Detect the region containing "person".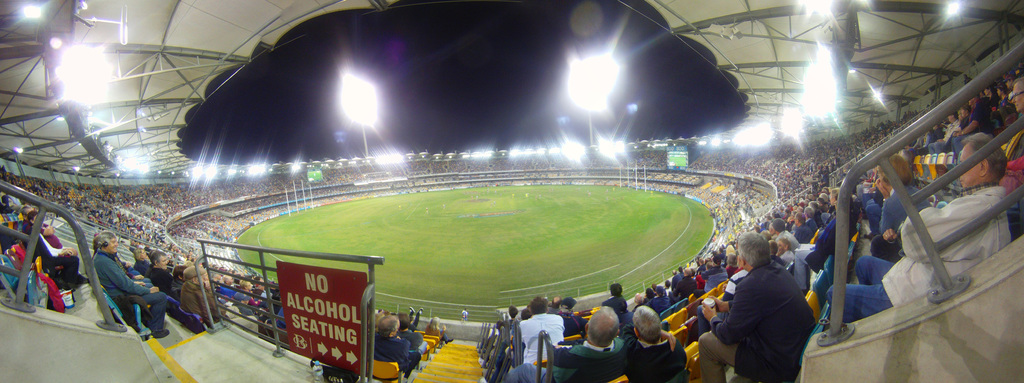
<bbox>817, 194, 827, 202</bbox>.
